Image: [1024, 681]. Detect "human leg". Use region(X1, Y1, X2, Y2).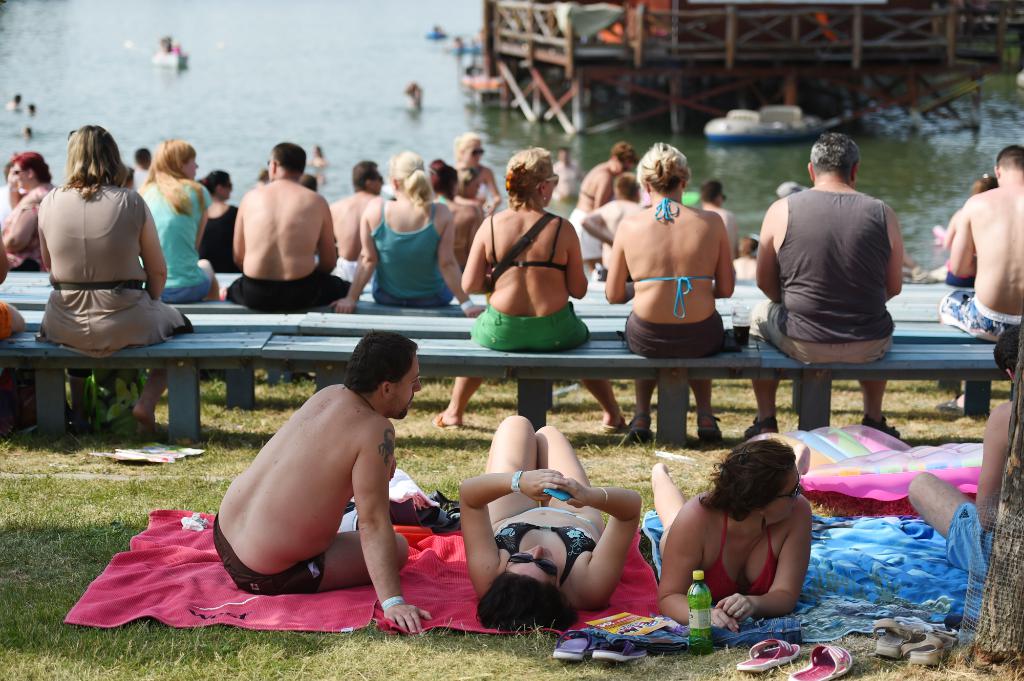
region(441, 374, 476, 419).
